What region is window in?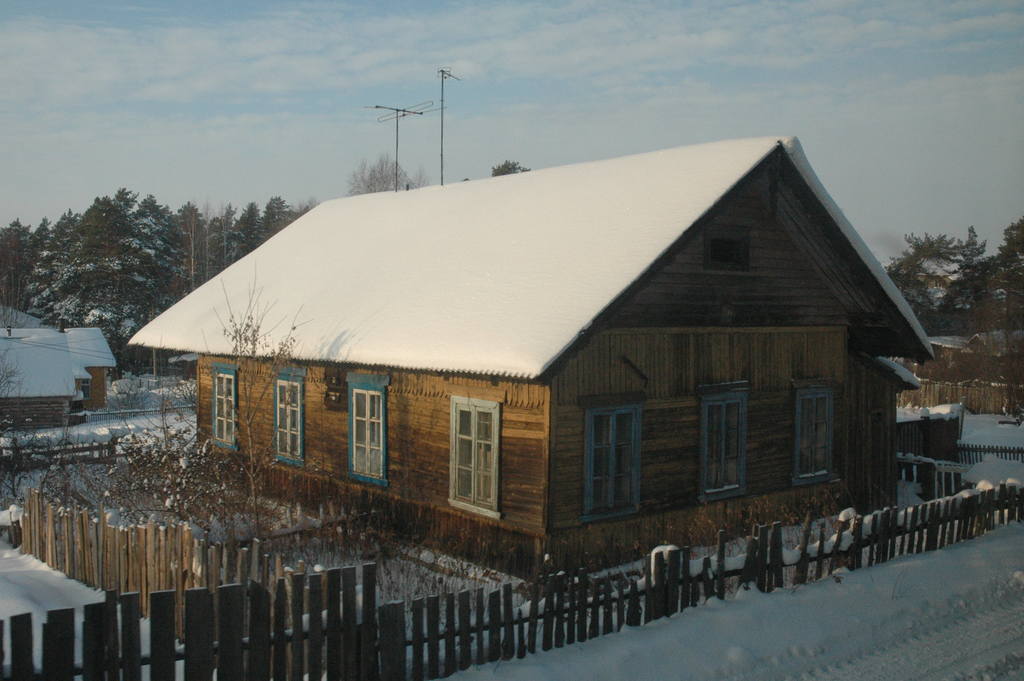
Rect(346, 377, 388, 487).
